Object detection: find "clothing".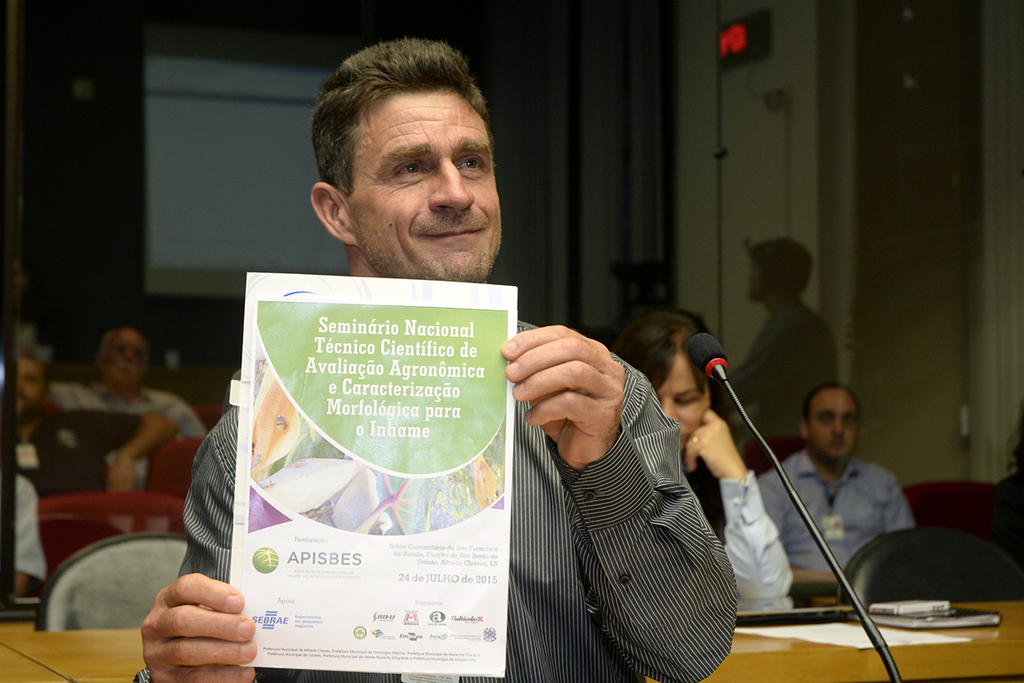
126,318,741,682.
